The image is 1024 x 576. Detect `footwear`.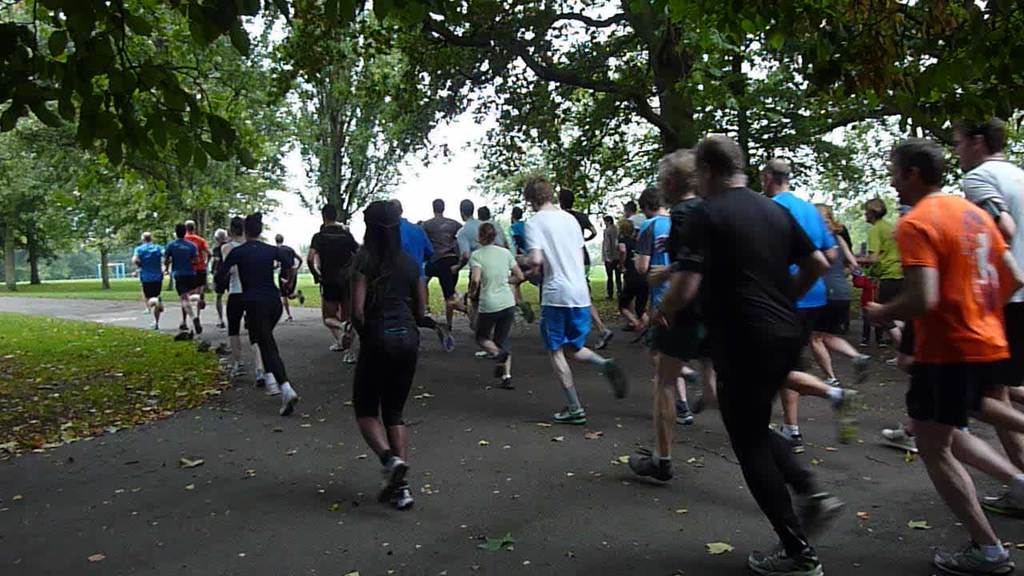
Detection: [196, 333, 210, 353].
